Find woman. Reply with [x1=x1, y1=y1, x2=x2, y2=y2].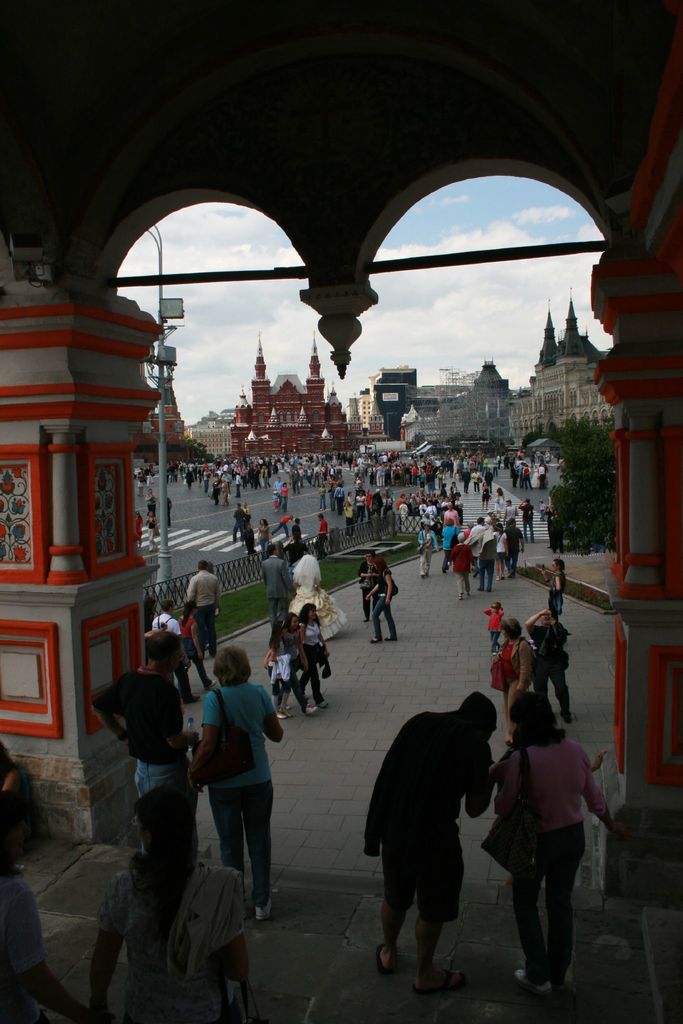
[x1=364, y1=557, x2=397, y2=646].
